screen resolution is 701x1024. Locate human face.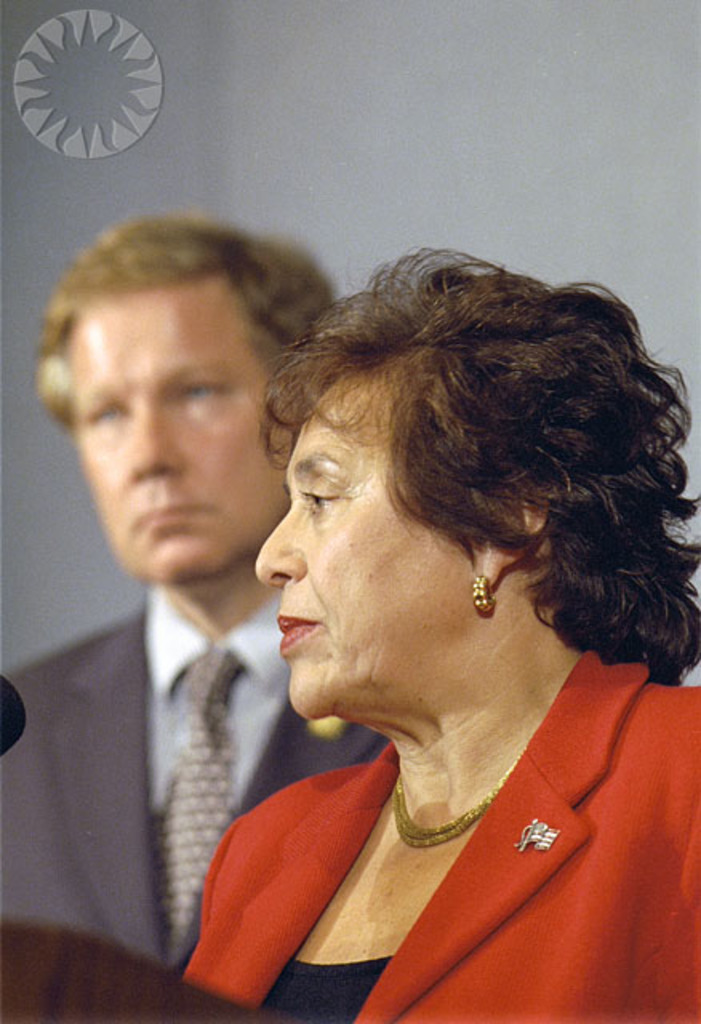
{"left": 72, "top": 286, "right": 291, "bottom": 584}.
